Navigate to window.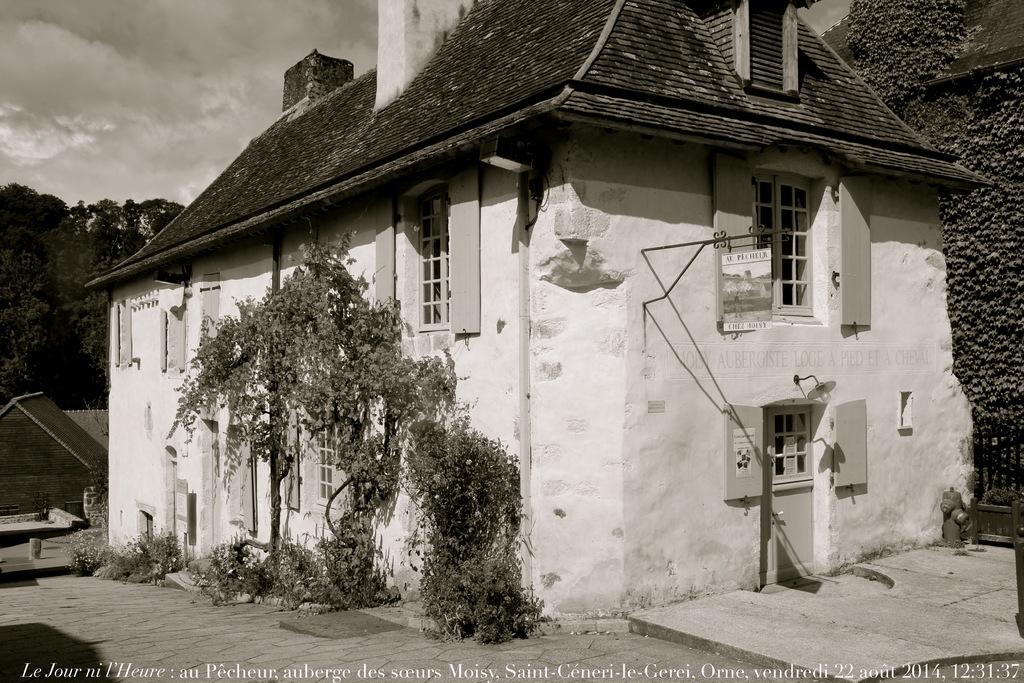
Navigation target: [899, 389, 916, 432].
